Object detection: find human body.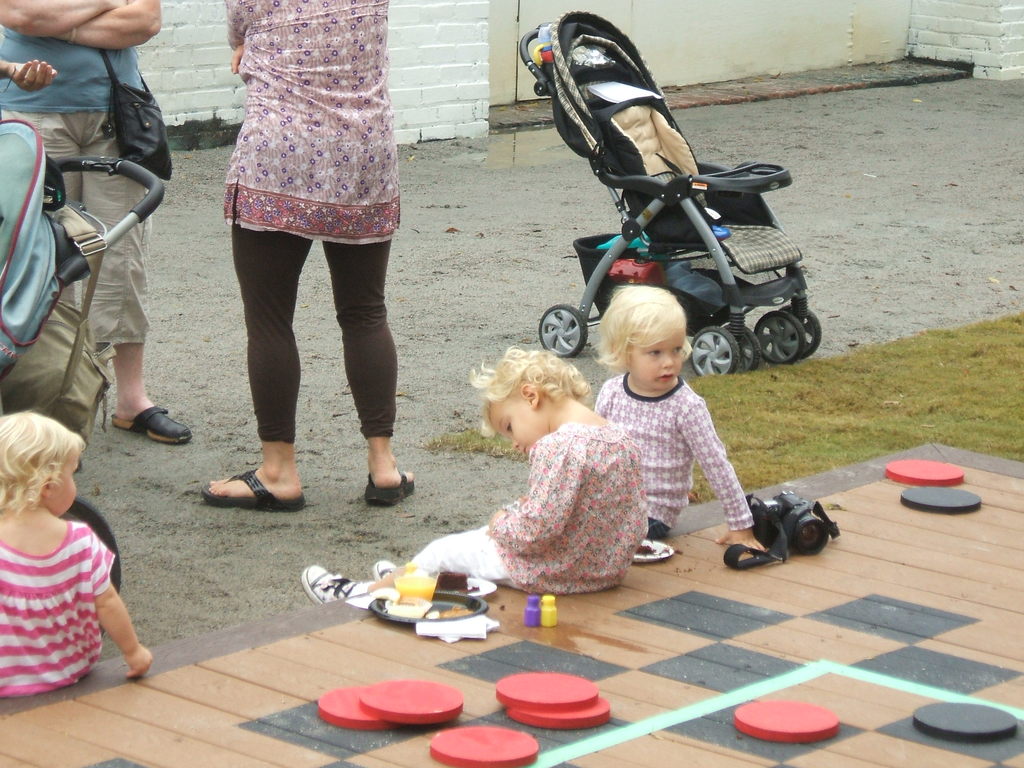
bbox=(0, 414, 137, 719).
